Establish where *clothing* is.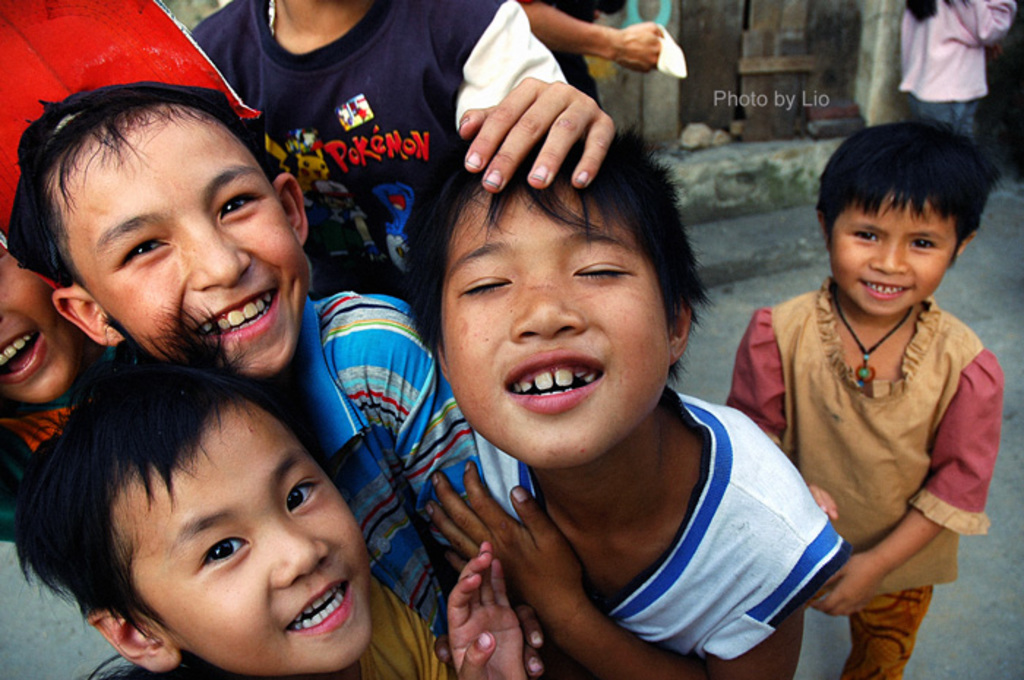
Established at [x1=279, y1=282, x2=468, y2=622].
